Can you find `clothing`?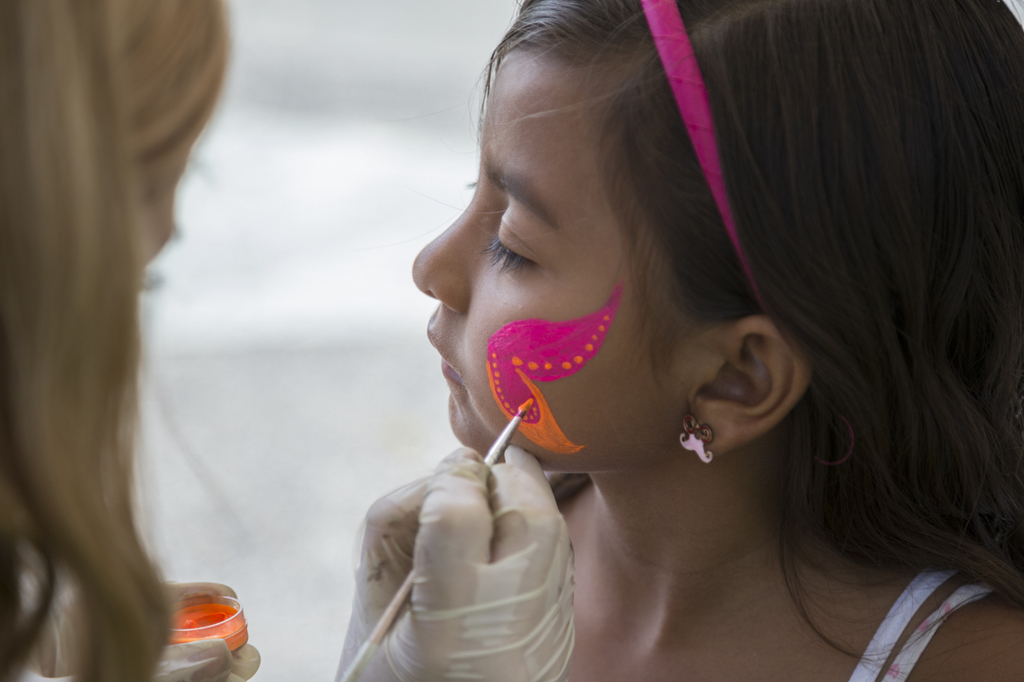
Yes, bounding box: pyautogui.locateOnScreen(329, 560, 947, 681).
